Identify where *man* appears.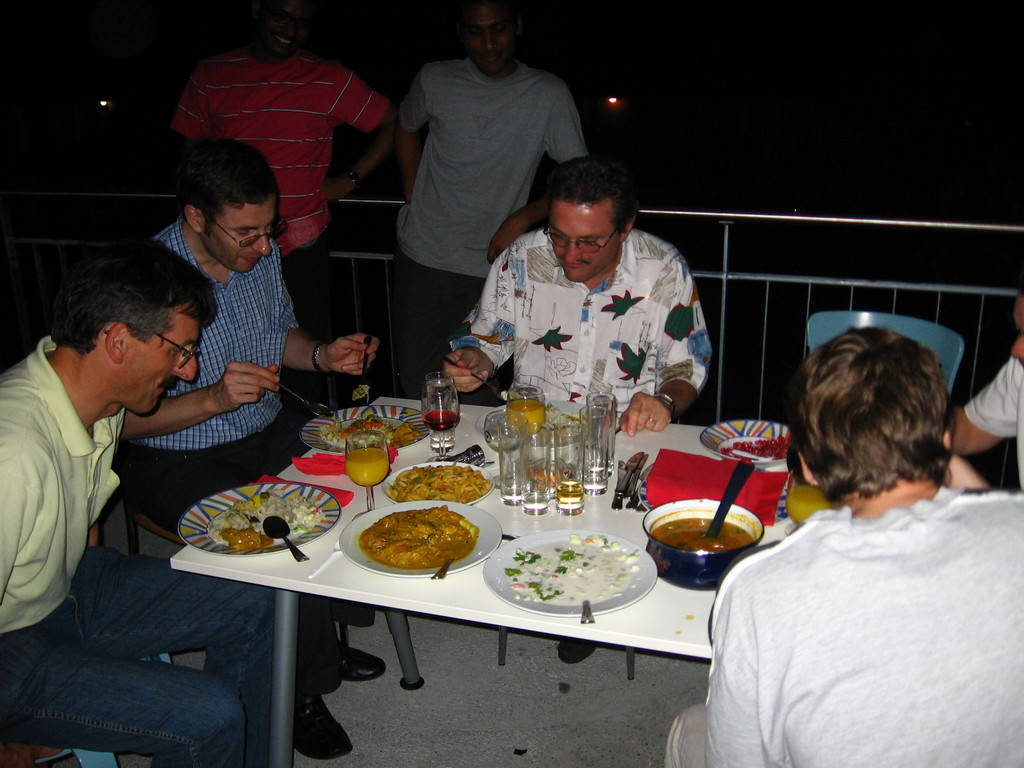
Appears at <bbox>392, 3, 588, 396</bbox>.
